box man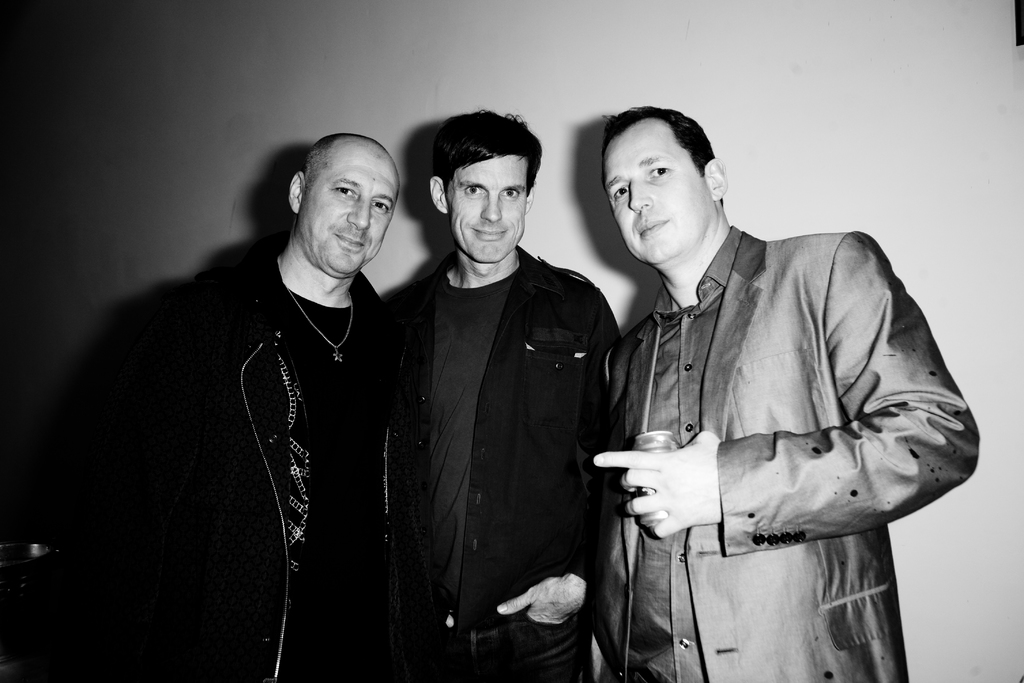
x1=385, y1=108, x2=625, y2=682
